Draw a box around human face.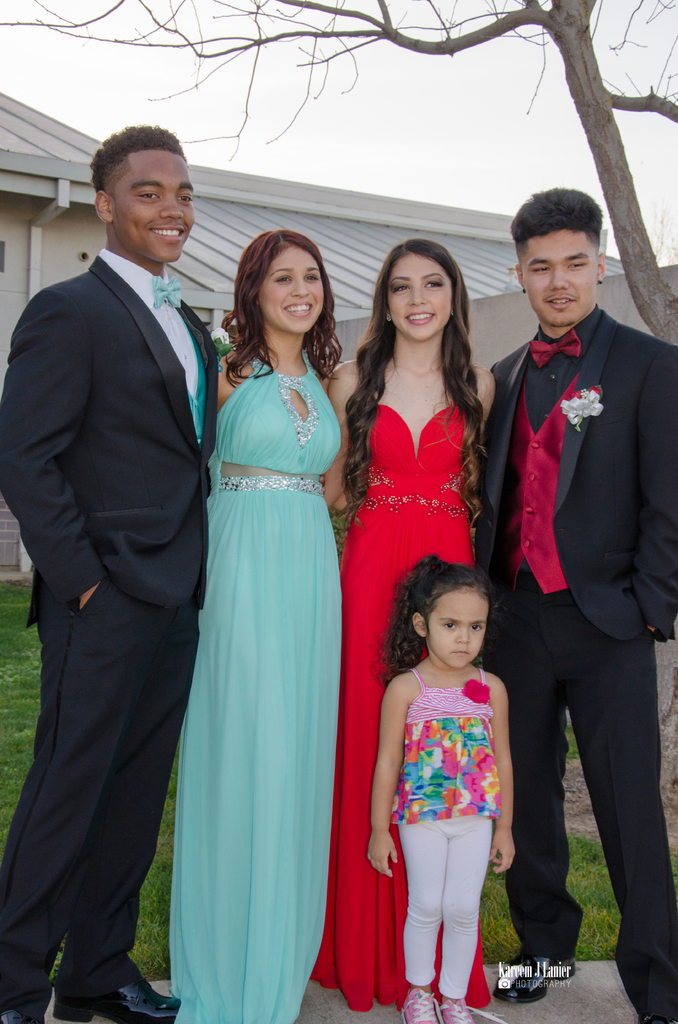
[left=259, top=243, right=325, bottom=332].
